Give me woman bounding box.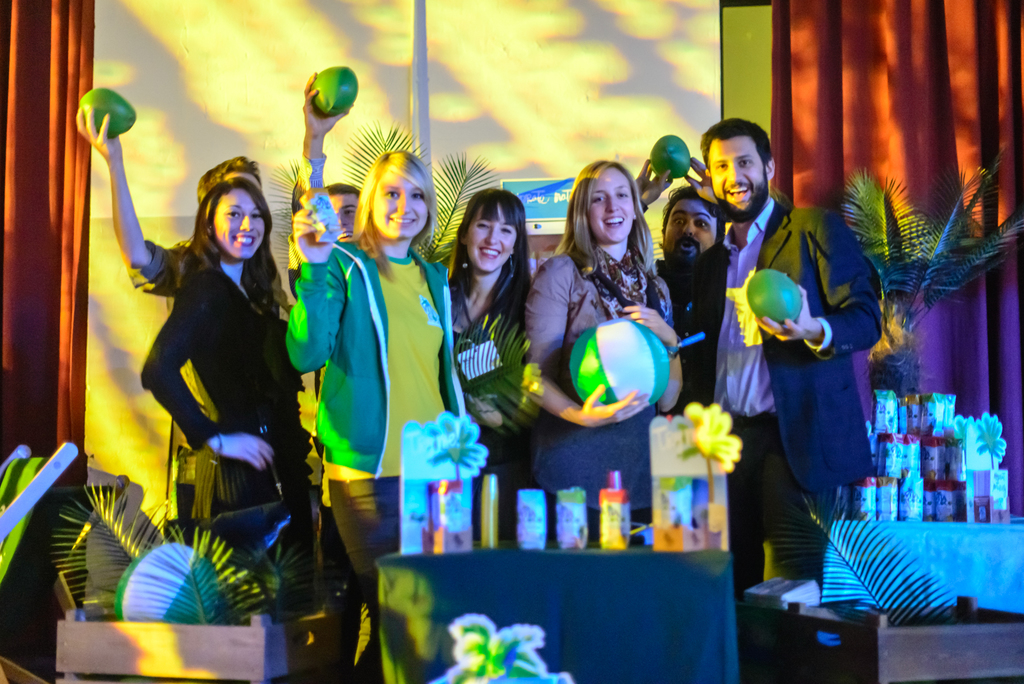
x1=145 y1=179 x2=308 y2=556.
